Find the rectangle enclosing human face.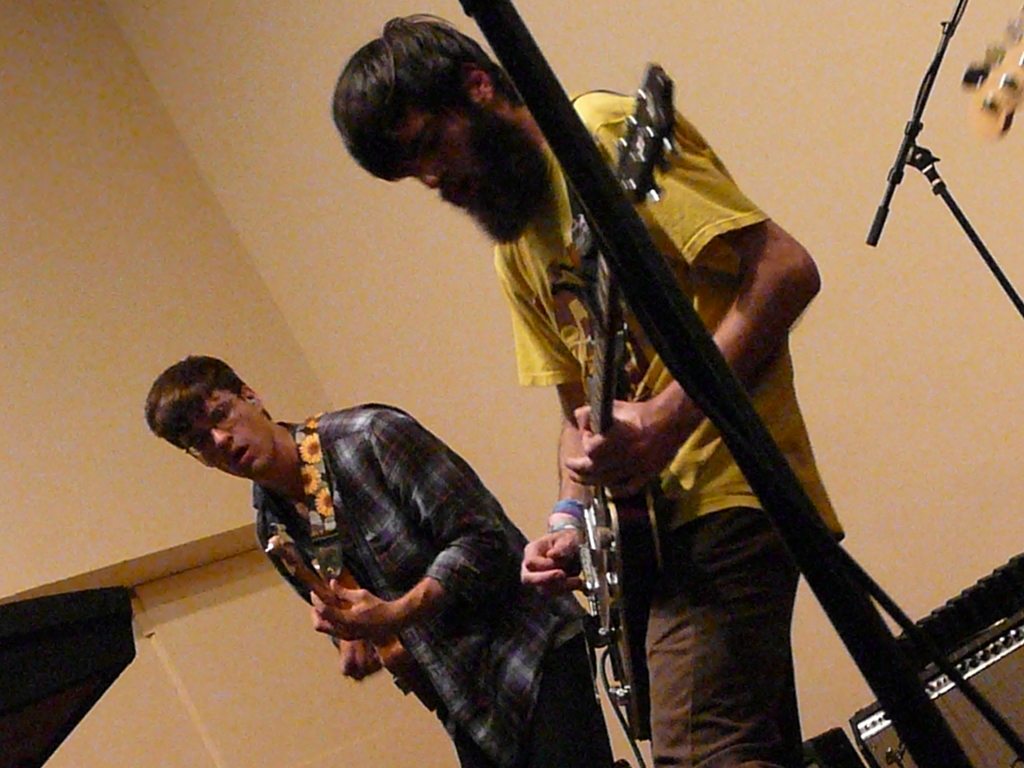
bbox=(185, 396, 278, 477).
